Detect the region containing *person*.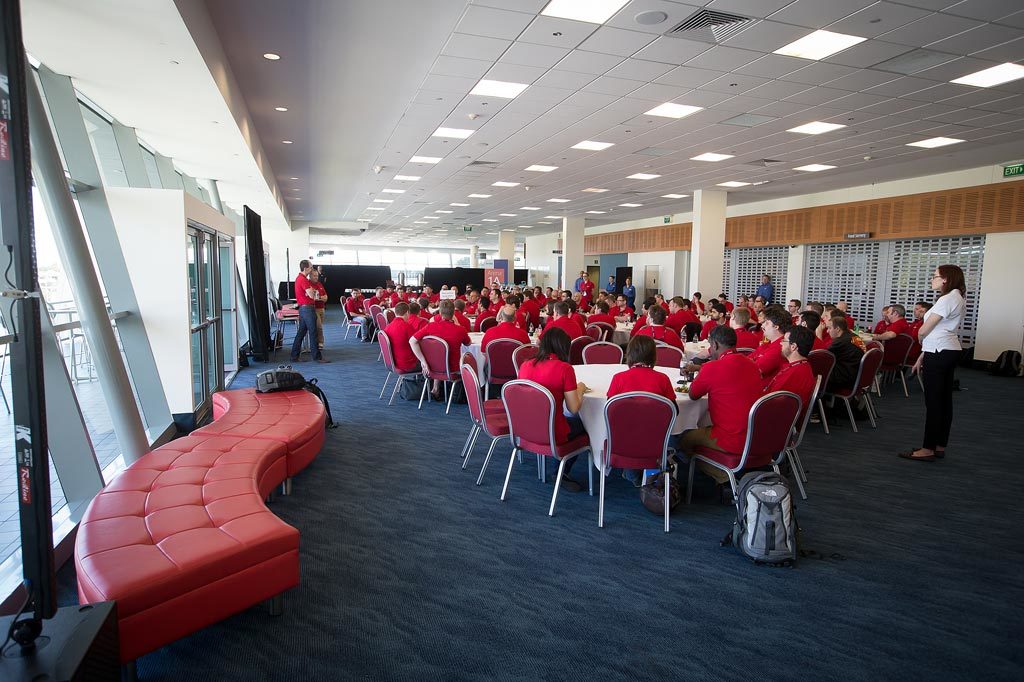
locate(627, 277, 636, 315).
